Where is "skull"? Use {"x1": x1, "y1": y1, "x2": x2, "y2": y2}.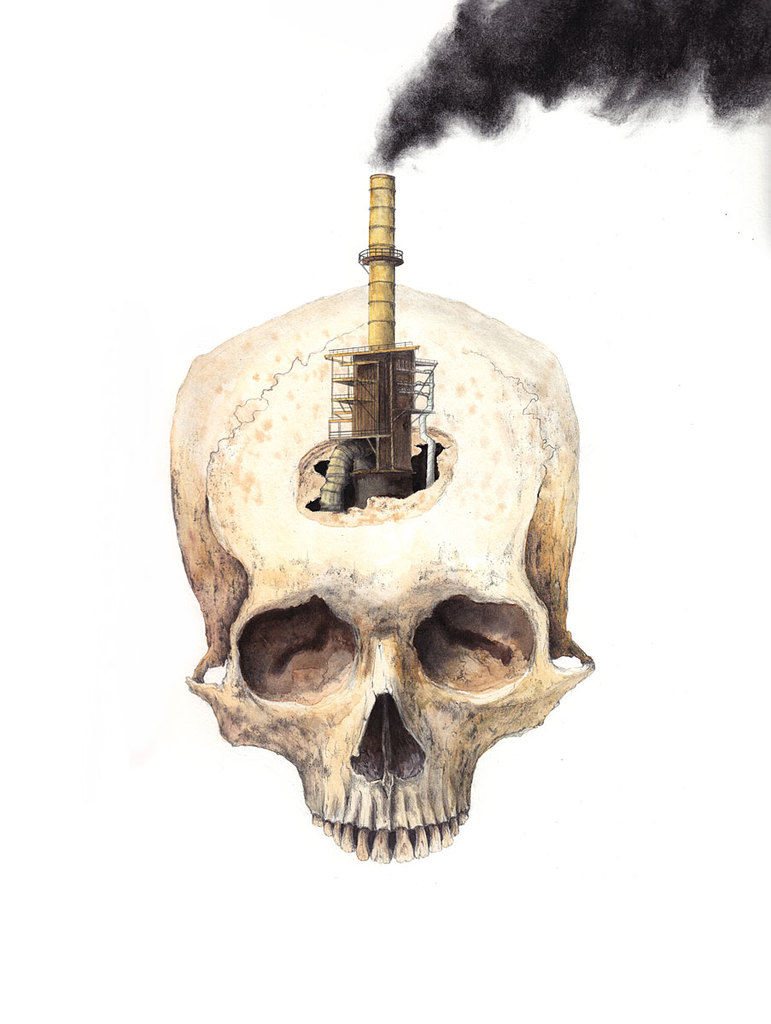
{"x1": 170, "y1": 282, "x2": 594, "y2": 864}.
